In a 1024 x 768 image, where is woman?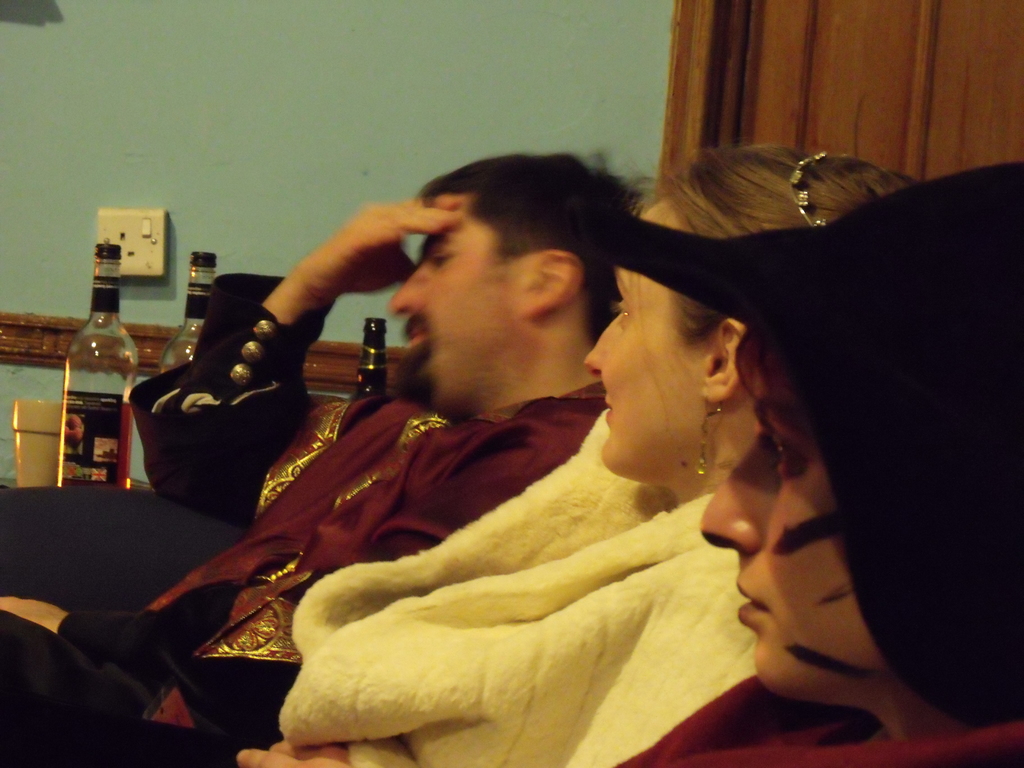
(left=185, top=151, right=953, bottom=767).
